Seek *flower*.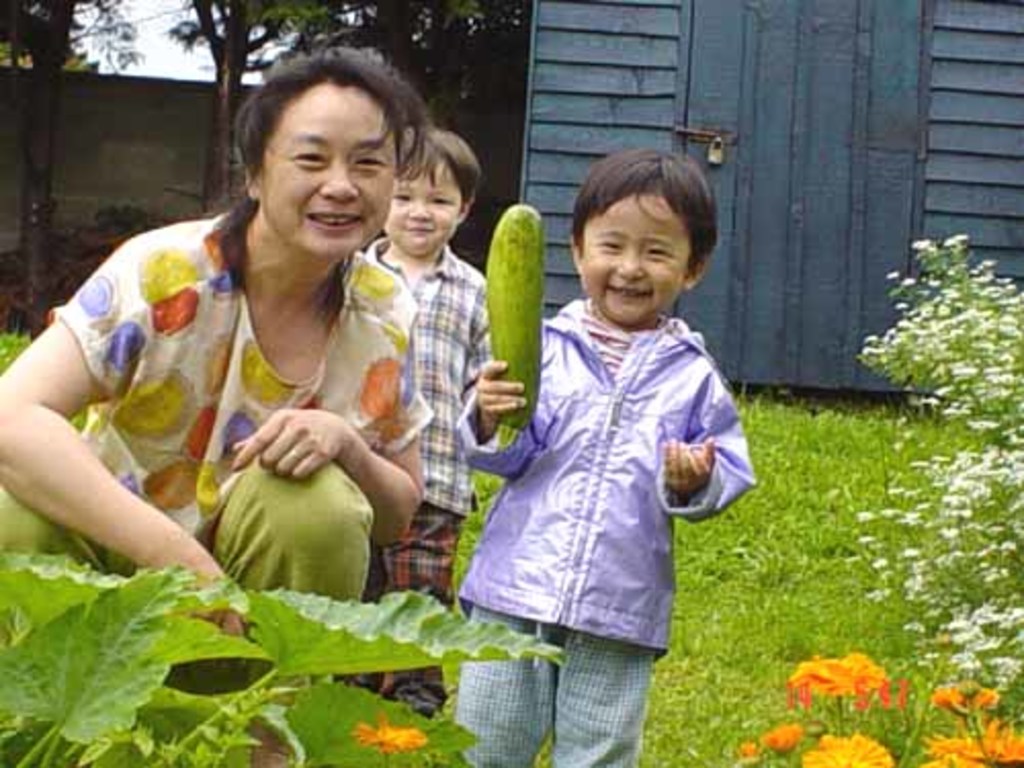
<box>758,719,803,752</box>.
